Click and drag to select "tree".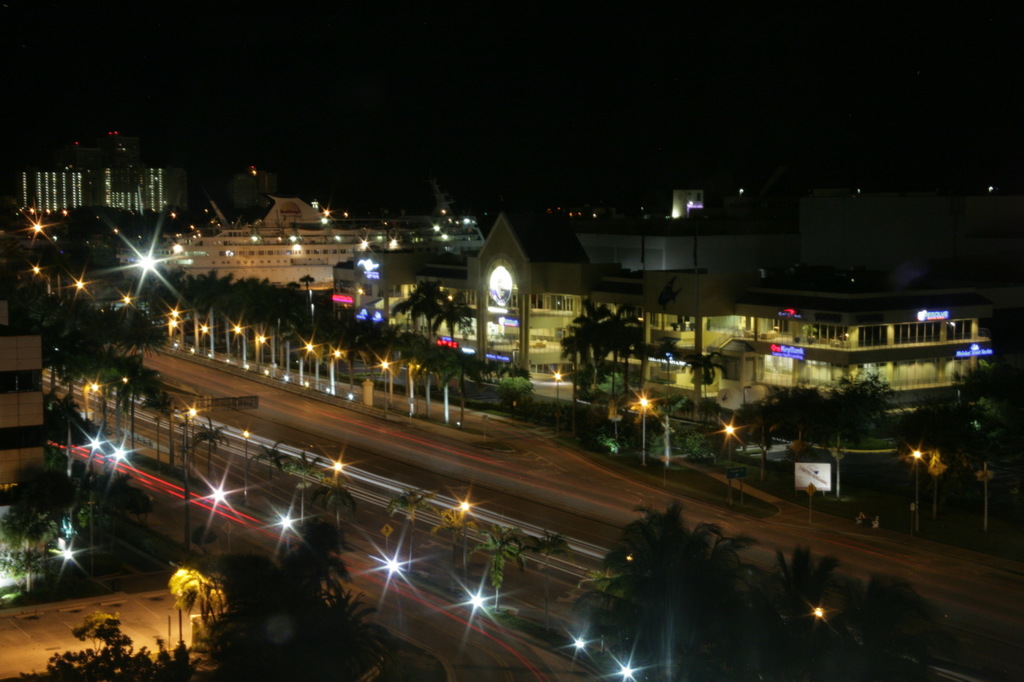
Selection: {"left": 469, "top": 517, "right": 531, "bottom": 618}.
